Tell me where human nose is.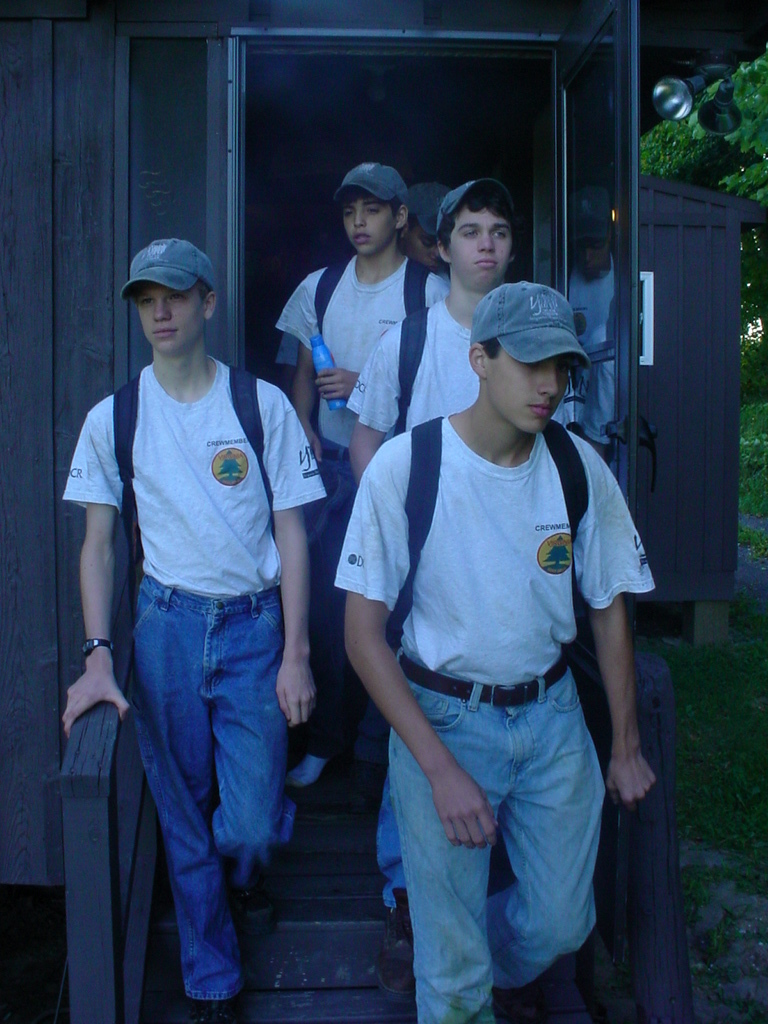
human nose is at x1=353, y1=209, x2=364, y2=232.
